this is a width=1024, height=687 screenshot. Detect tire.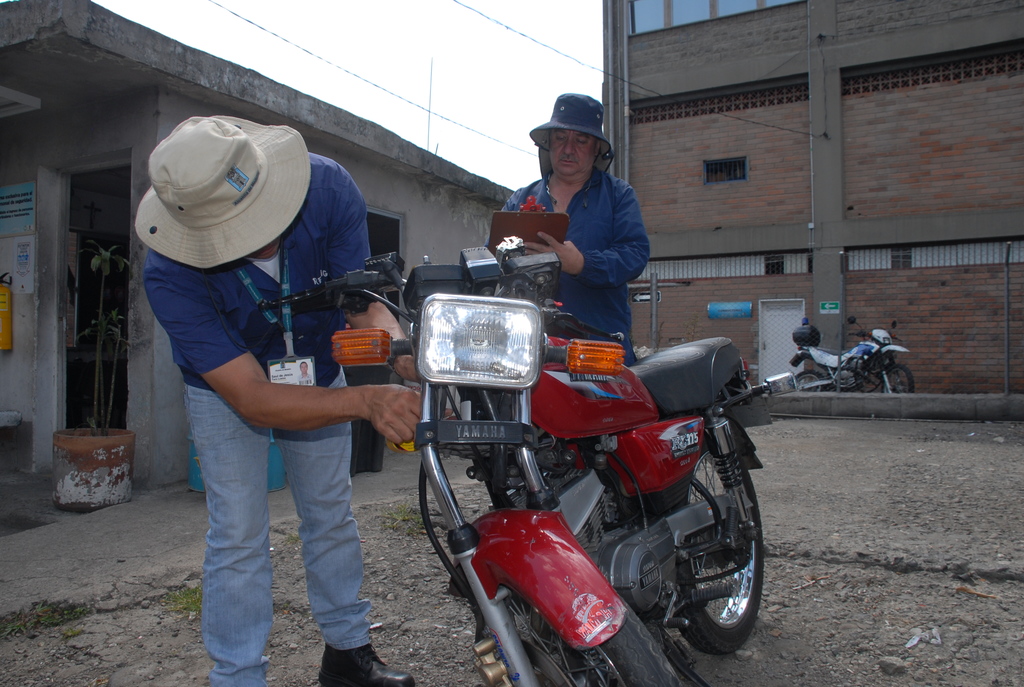
crop(481, 588, 685, 686).
